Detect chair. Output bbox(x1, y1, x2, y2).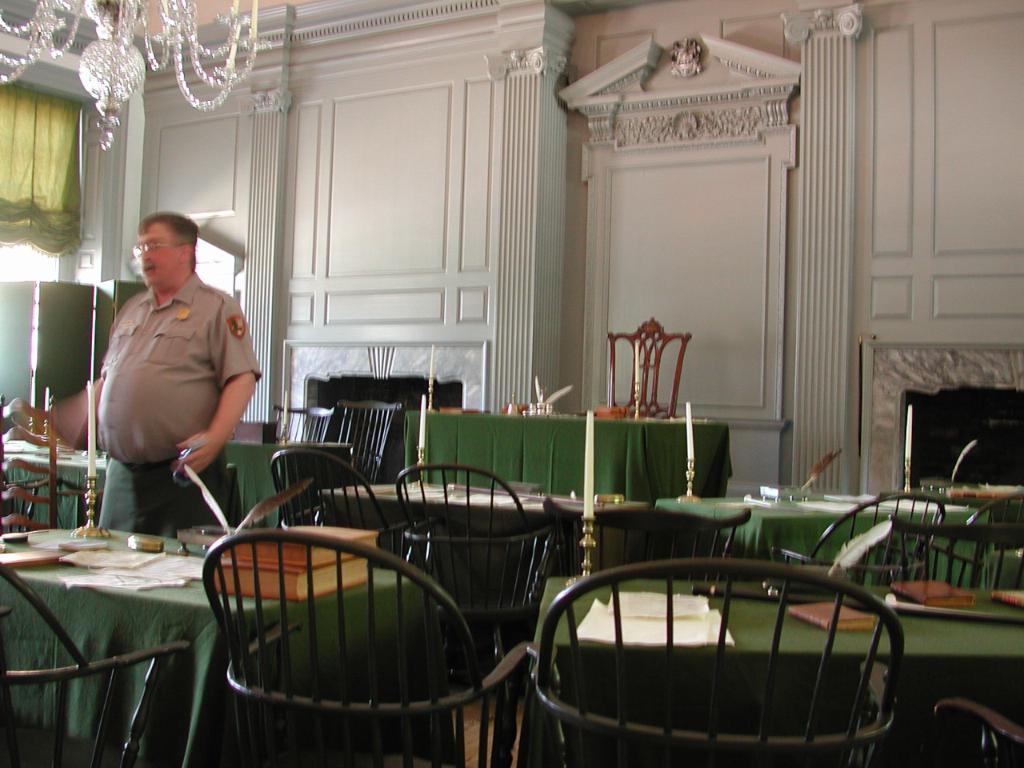
bbox(322, 395, 406, 493).
